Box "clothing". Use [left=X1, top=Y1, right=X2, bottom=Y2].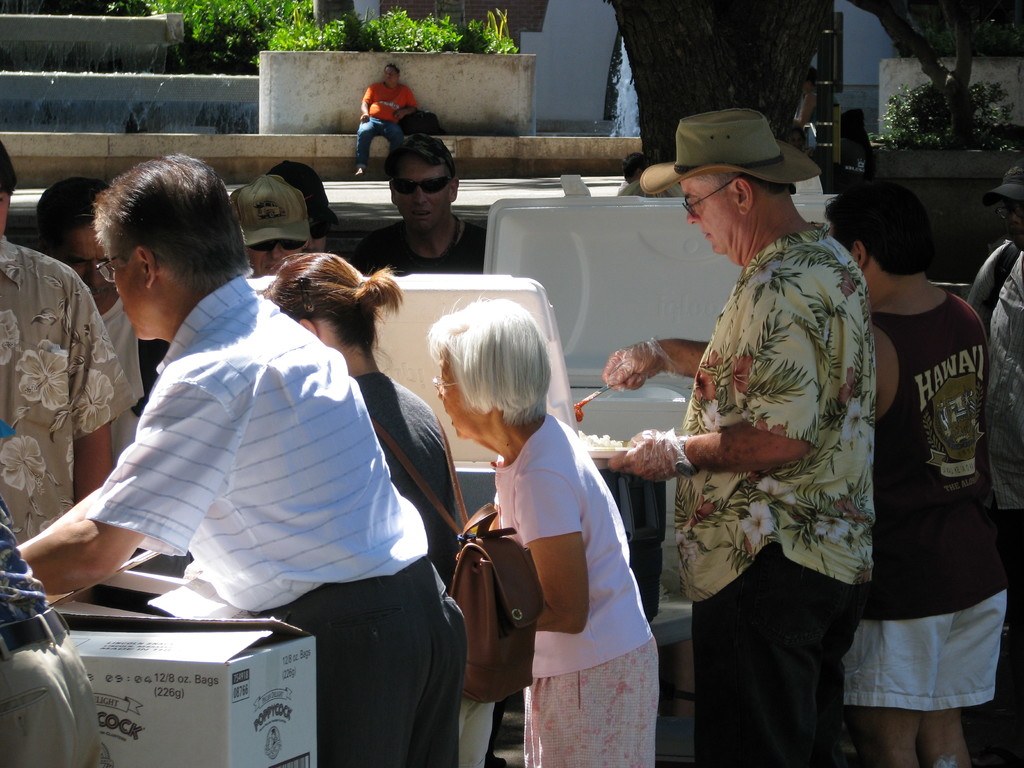
[left=345, top=369, right=502, bottom=767].
